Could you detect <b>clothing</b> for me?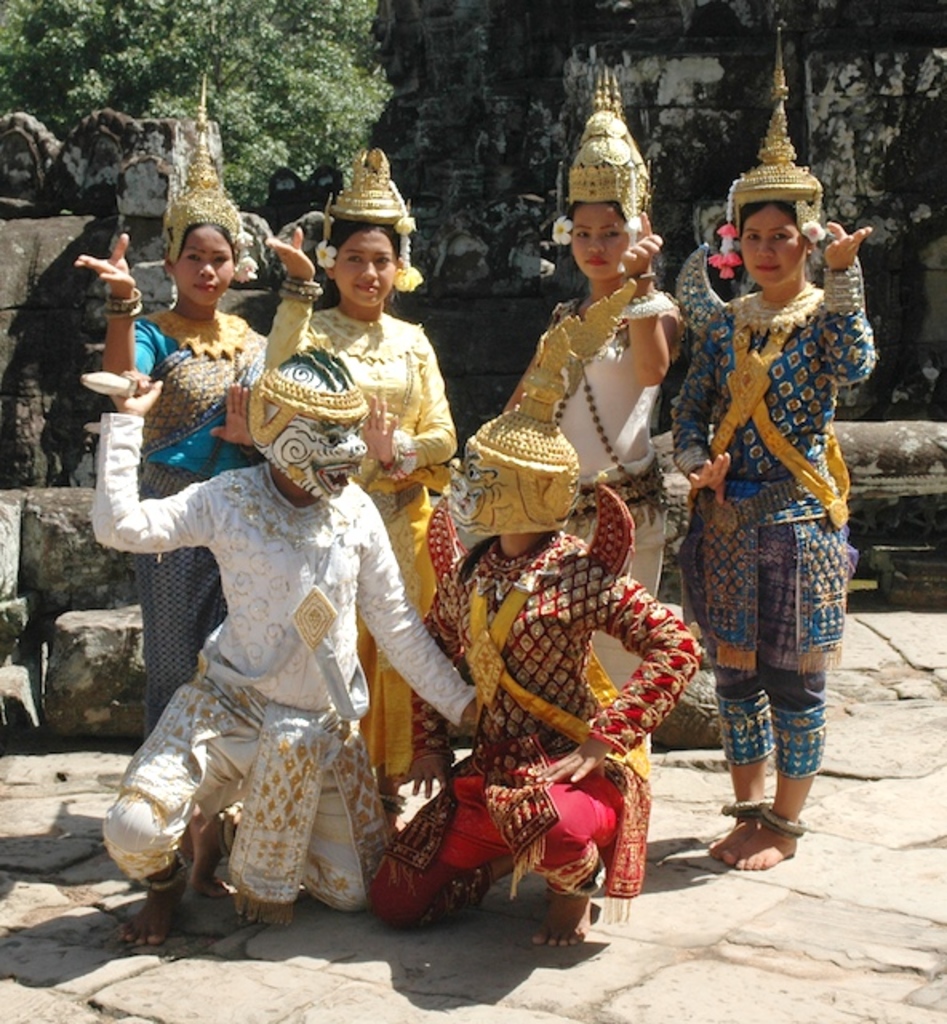
Detection result: <box>262,293,458,773</box>.
